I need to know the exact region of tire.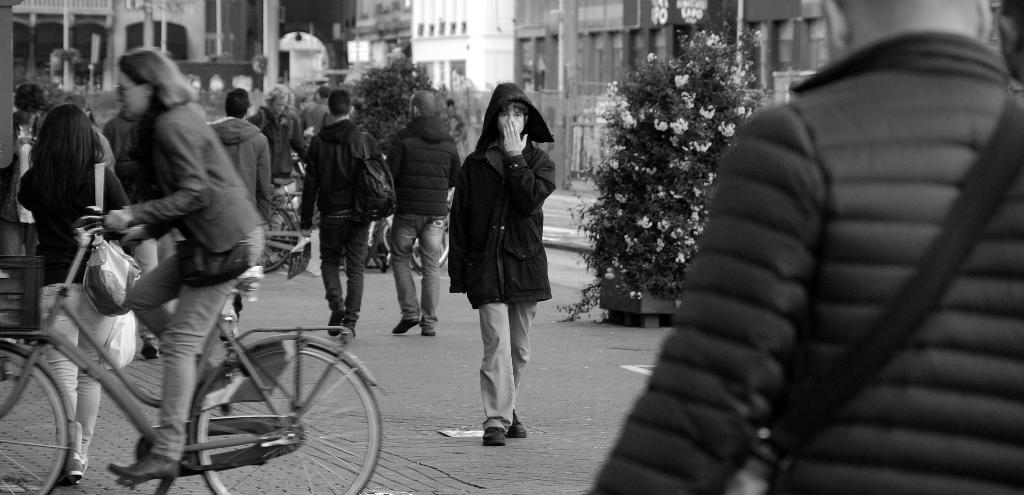
Region: [x1=259, y1=190, x2=301, y2=278].
